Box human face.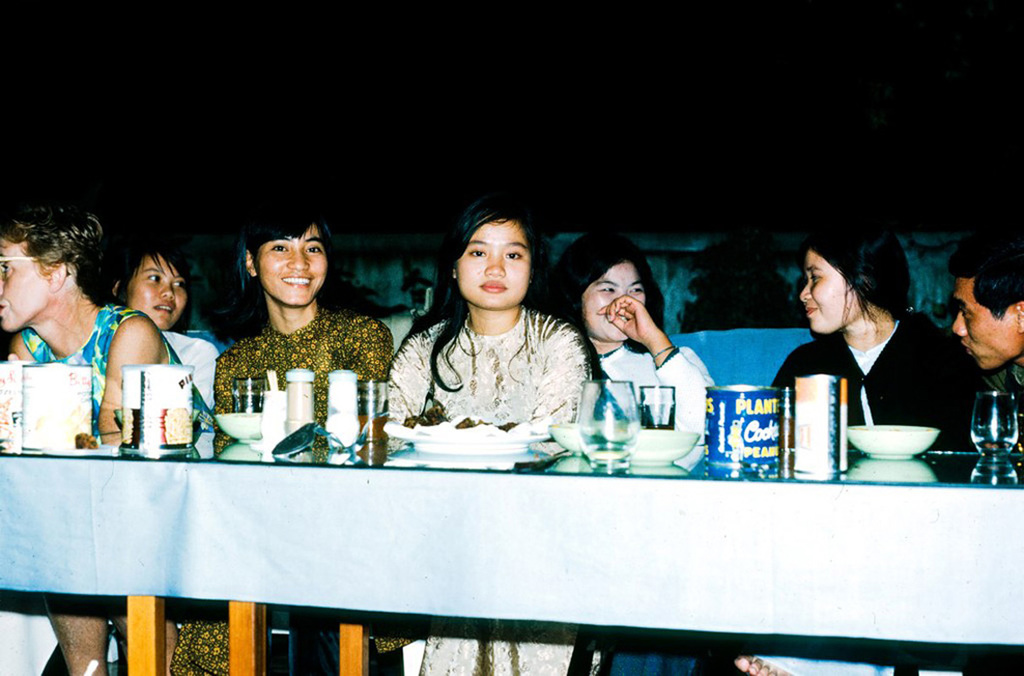
<box>128,257,186,332</box>.
